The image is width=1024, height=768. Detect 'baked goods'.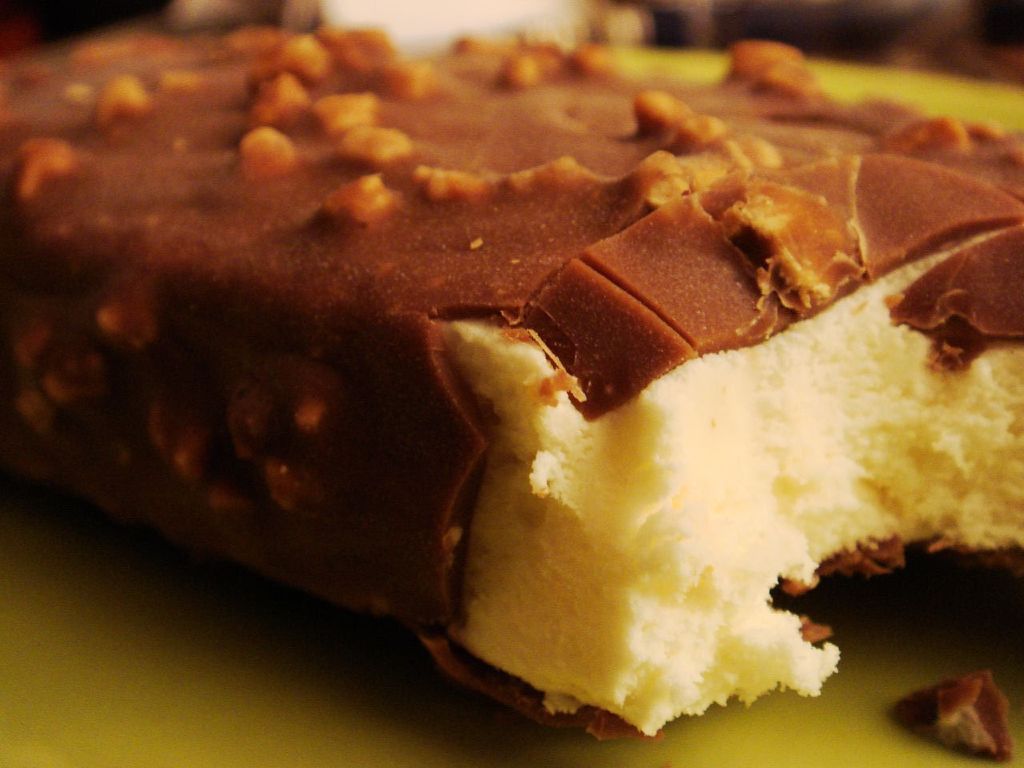
Detection: left=0, top=16, right=1023, bottom=742.
